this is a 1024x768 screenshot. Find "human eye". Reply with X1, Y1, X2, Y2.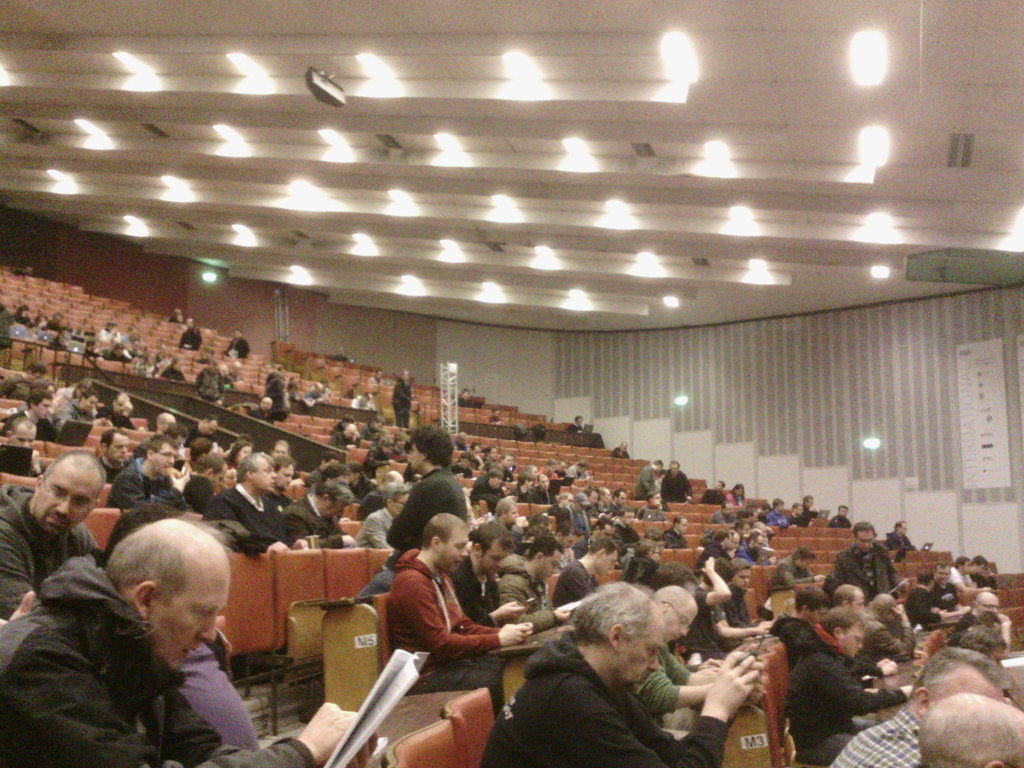
51, 486, 63, 499.
